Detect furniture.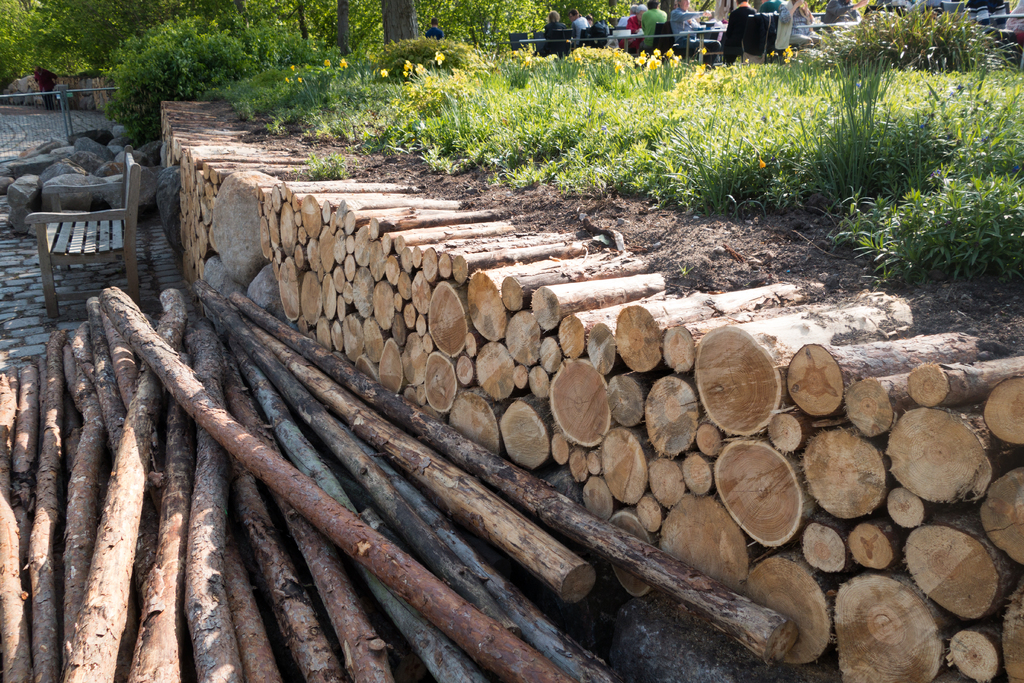
Detected at bbox(23, 151, 141, 313).
